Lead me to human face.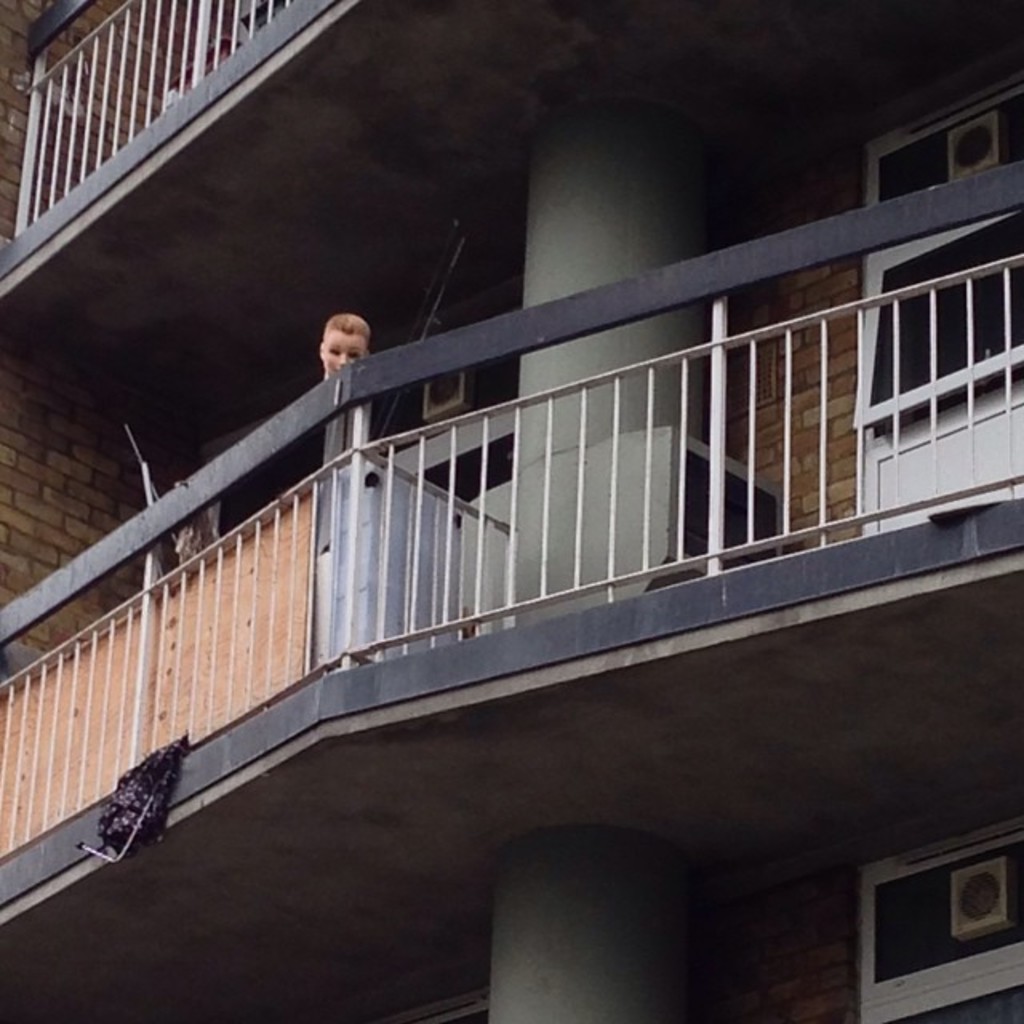
Lead to x1=318, y1=326, x2=363, y2=370.
